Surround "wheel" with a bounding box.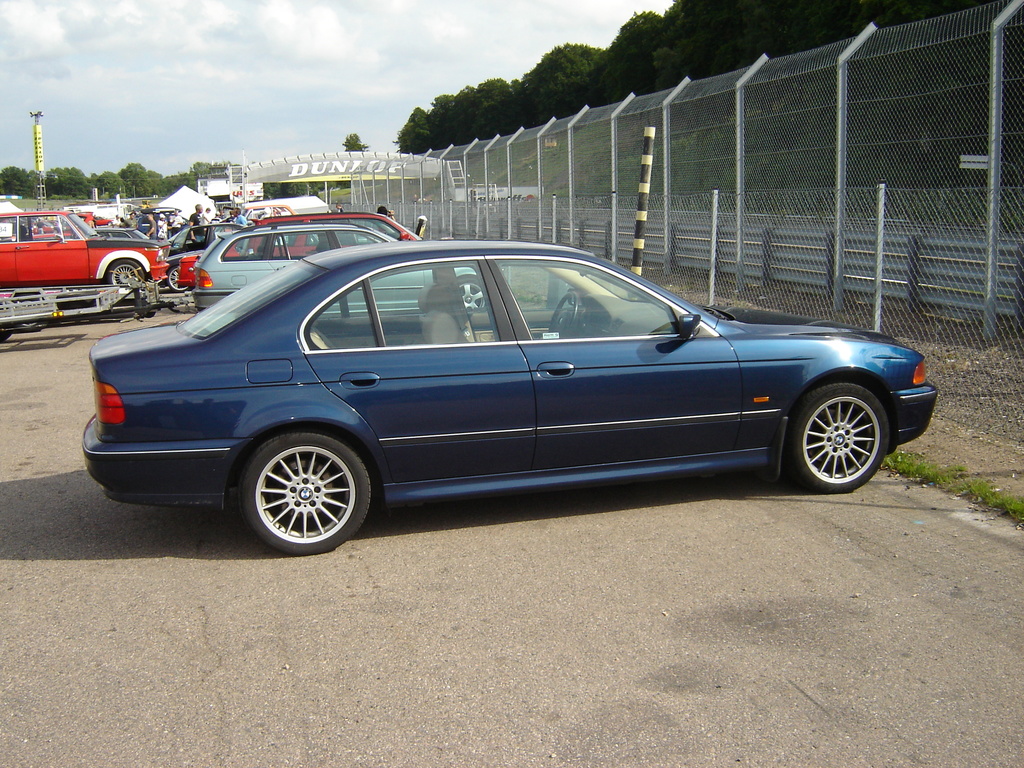
0:323:13:343.
